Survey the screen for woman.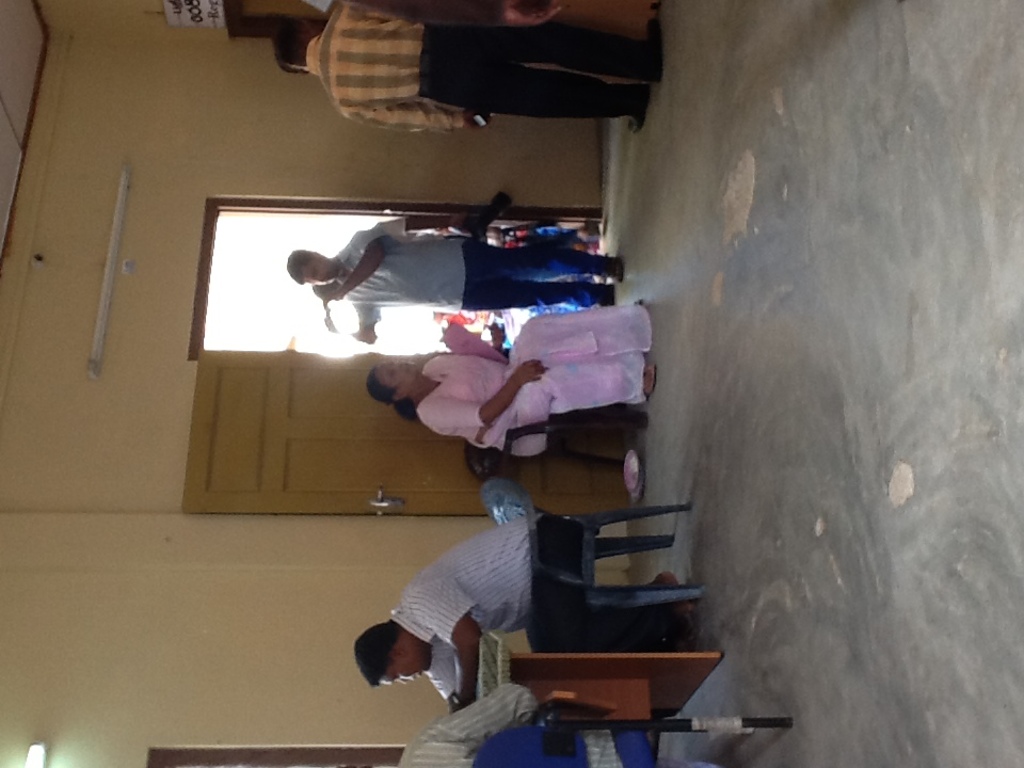
Survey found: (x1=364, y1=302, x2=661, y2=459).
